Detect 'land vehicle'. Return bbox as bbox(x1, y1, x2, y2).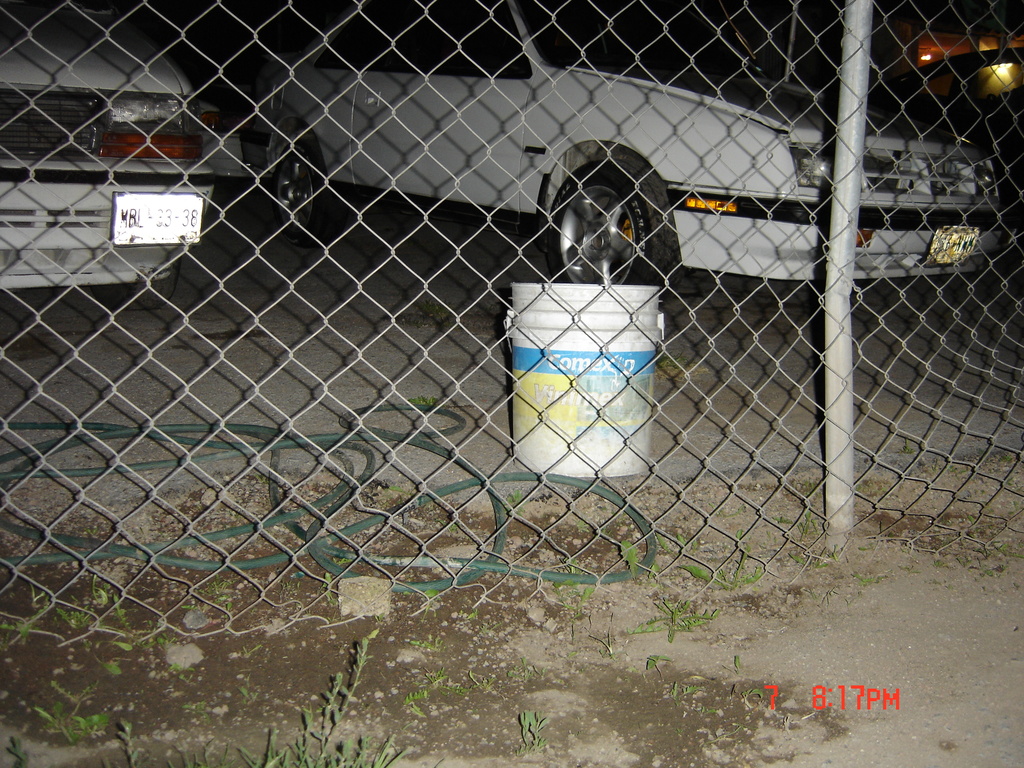
bbox(234, 0, 1004, 305).
